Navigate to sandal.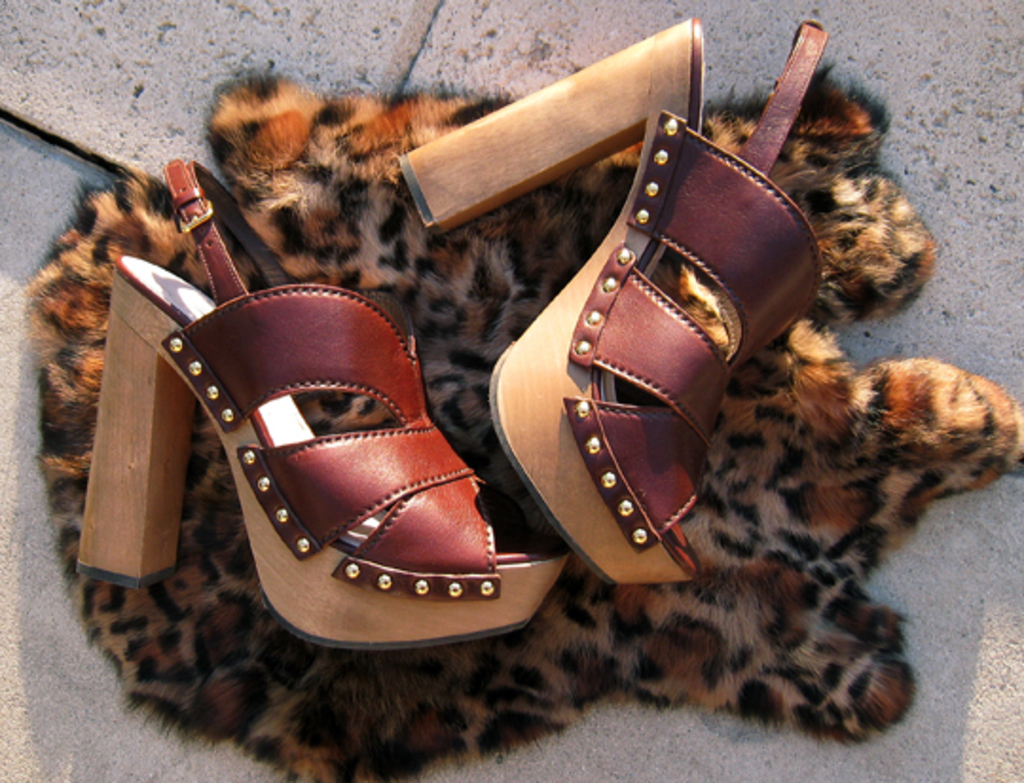
Navigation target: bbox(415, 17, 821, 582).
